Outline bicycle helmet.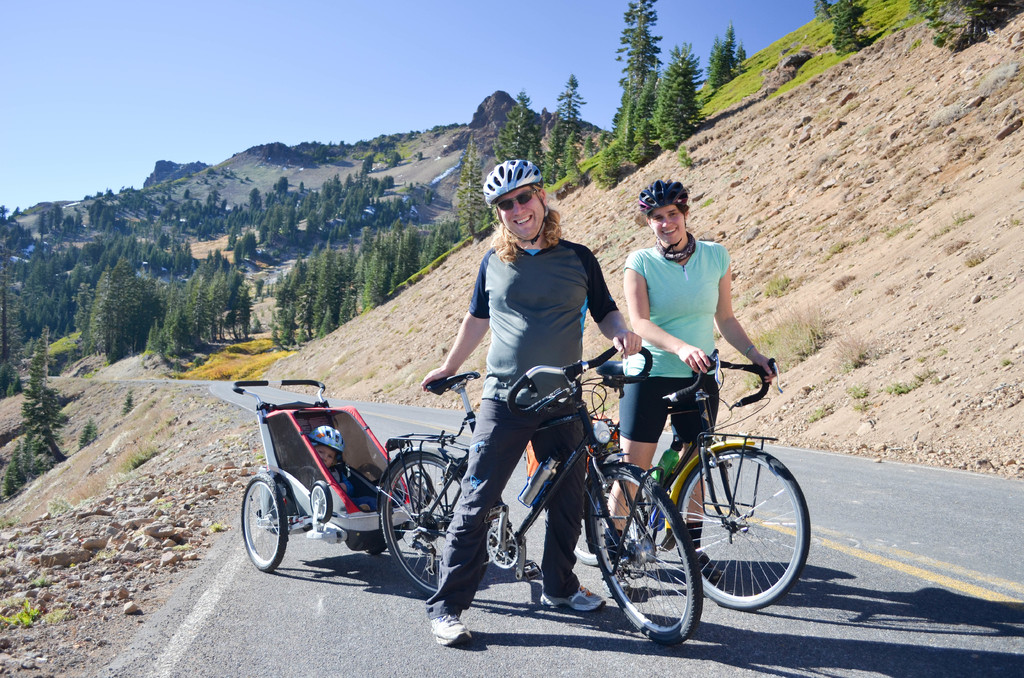
Outline: 486, 157, 551, 207.
